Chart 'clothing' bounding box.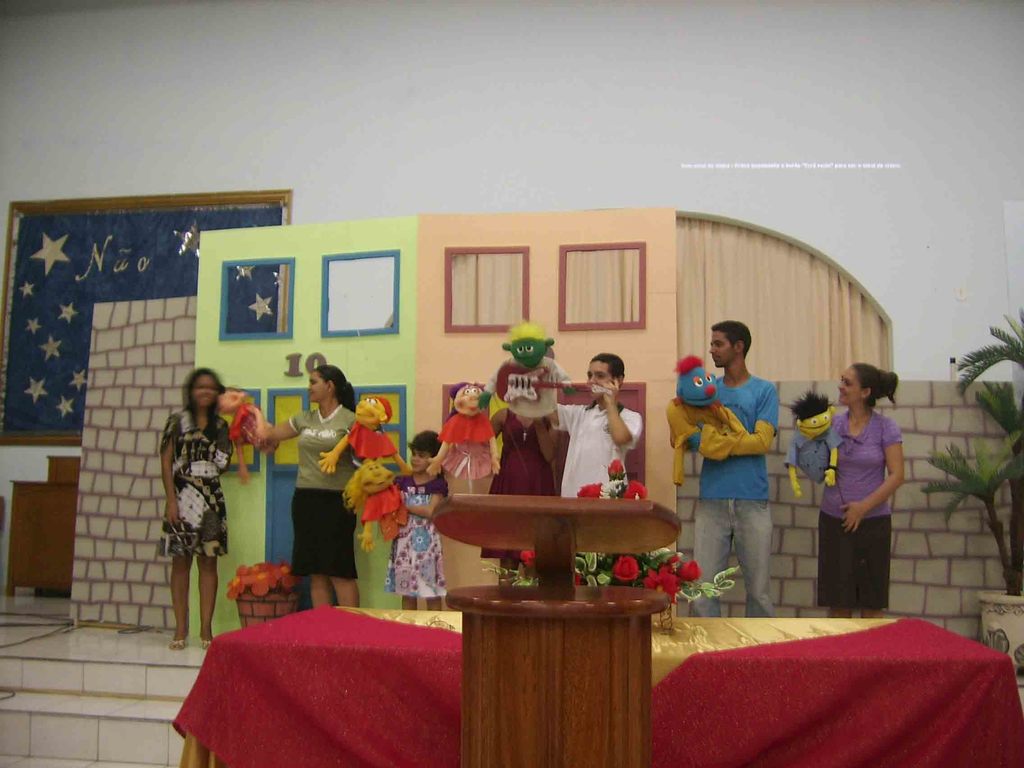
Charted: (376,465,444,588).
